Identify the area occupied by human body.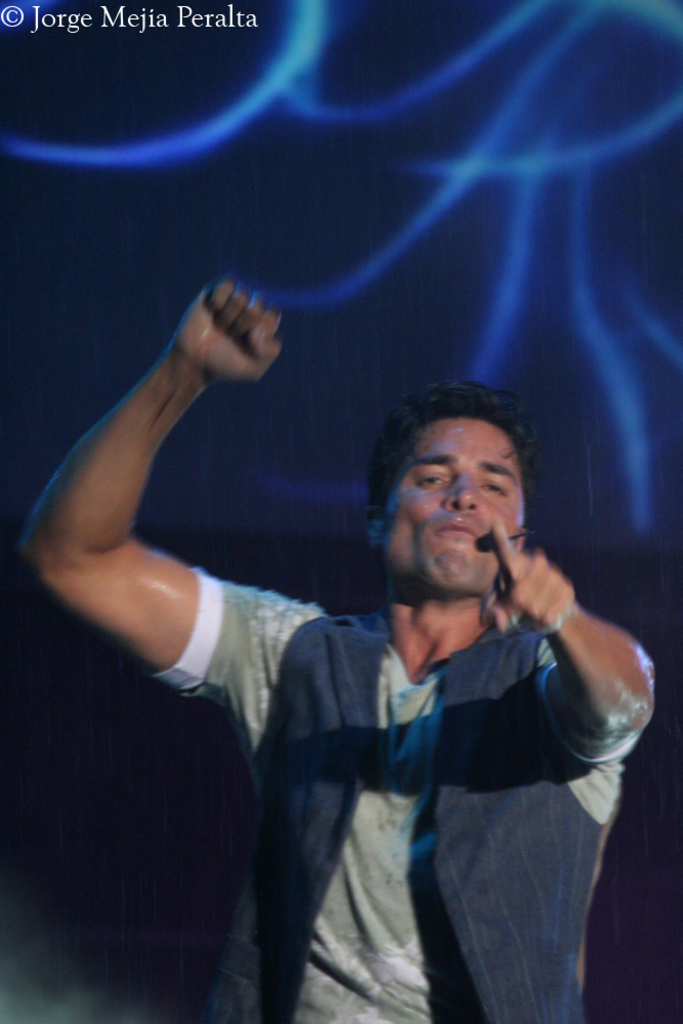
Area: <bbox>68, 283, 607, 1022</bbox>.
